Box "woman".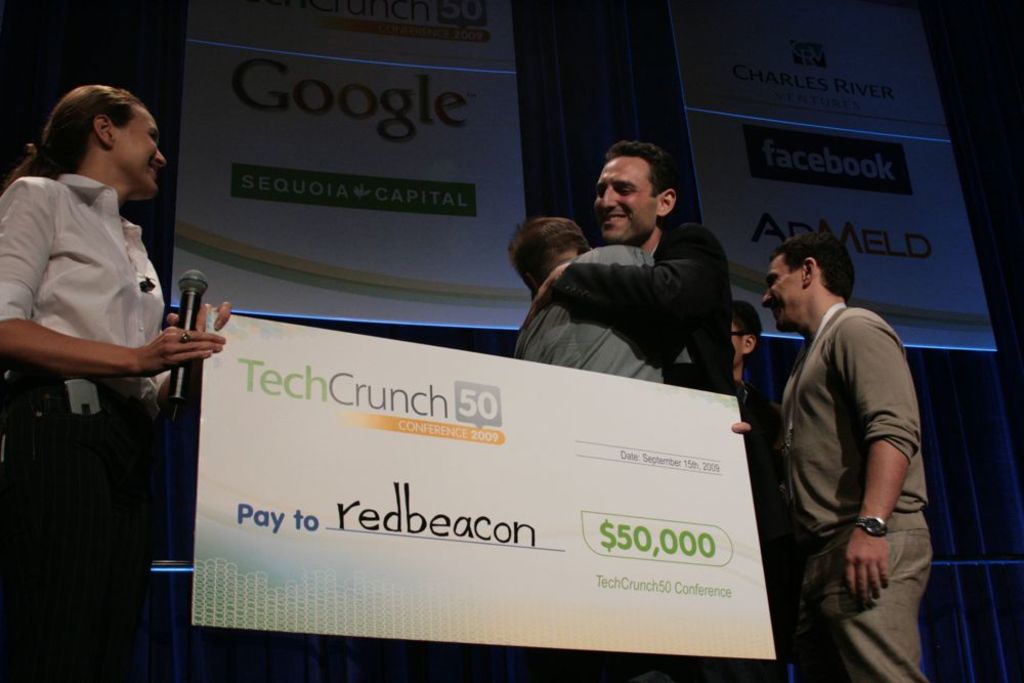
[left=10, top=42, right=196, bottom=628].
